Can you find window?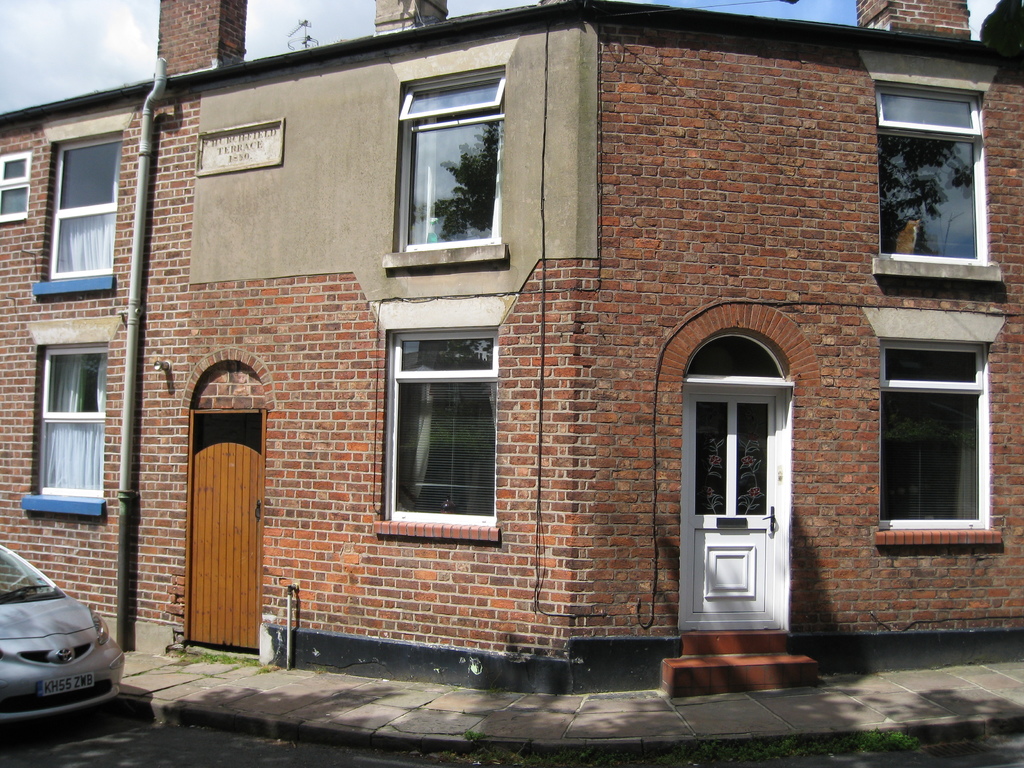
Yes, bounding box: box=[396, 69, 506, 249].
